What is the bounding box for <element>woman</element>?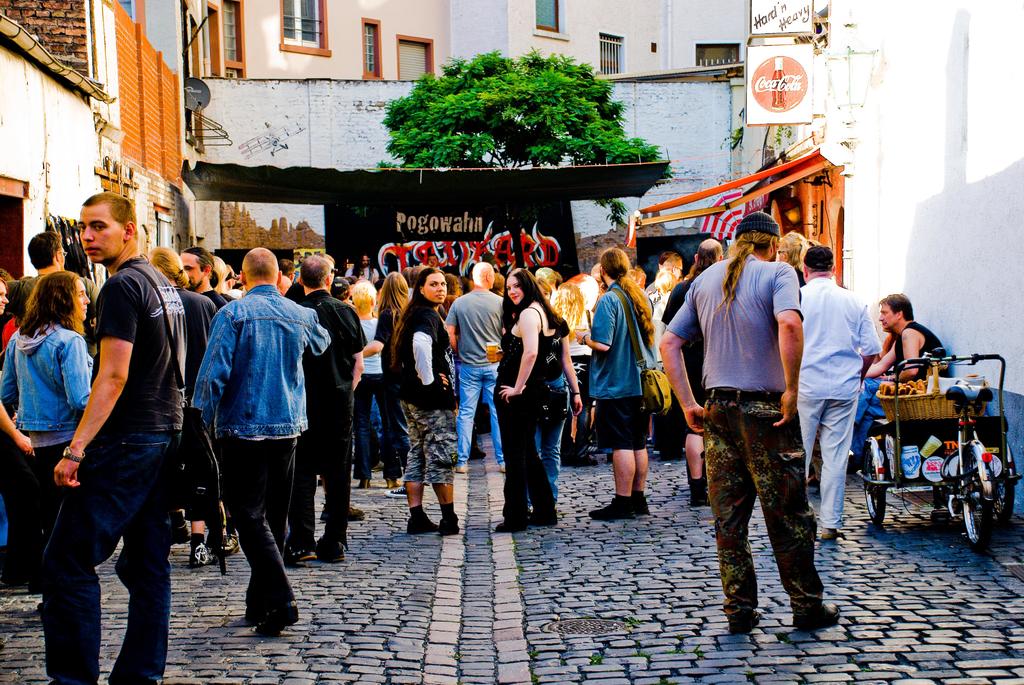
select_region(667, 267, 691, 278).
